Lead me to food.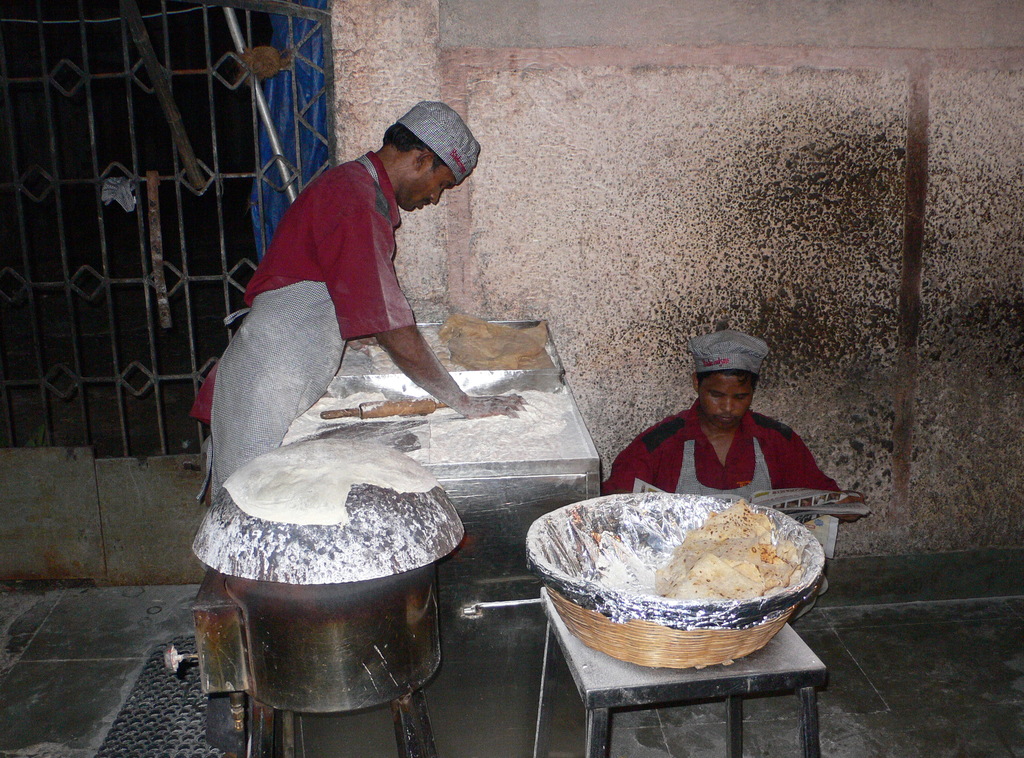
Lead to [656, 539, 803, 599].
